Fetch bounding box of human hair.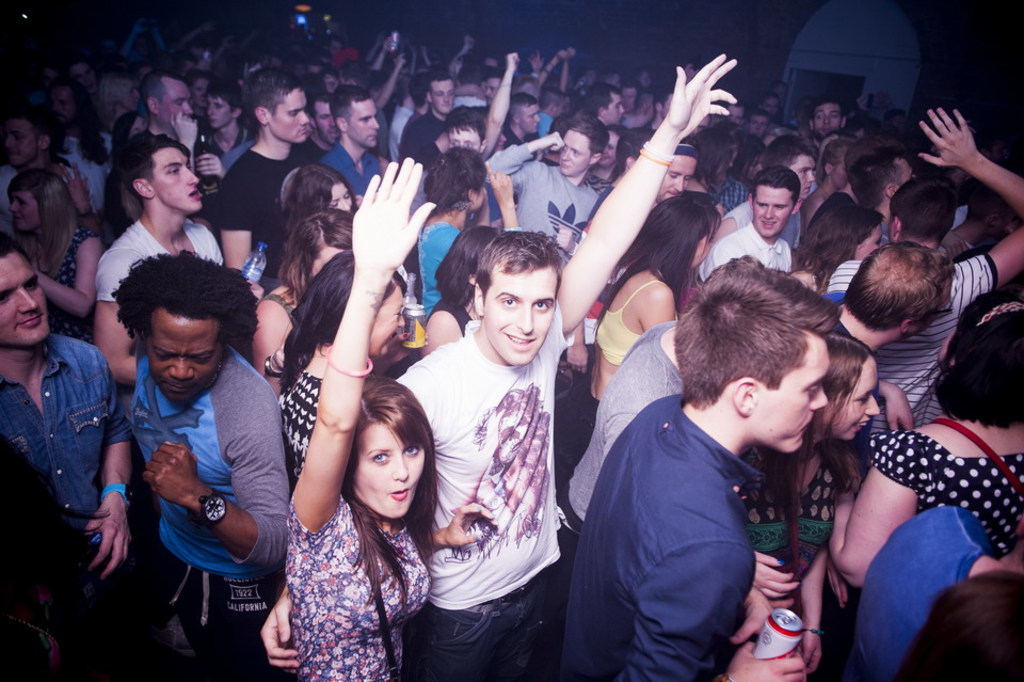
Bbox: BBox(97, 241, 237, 393).
